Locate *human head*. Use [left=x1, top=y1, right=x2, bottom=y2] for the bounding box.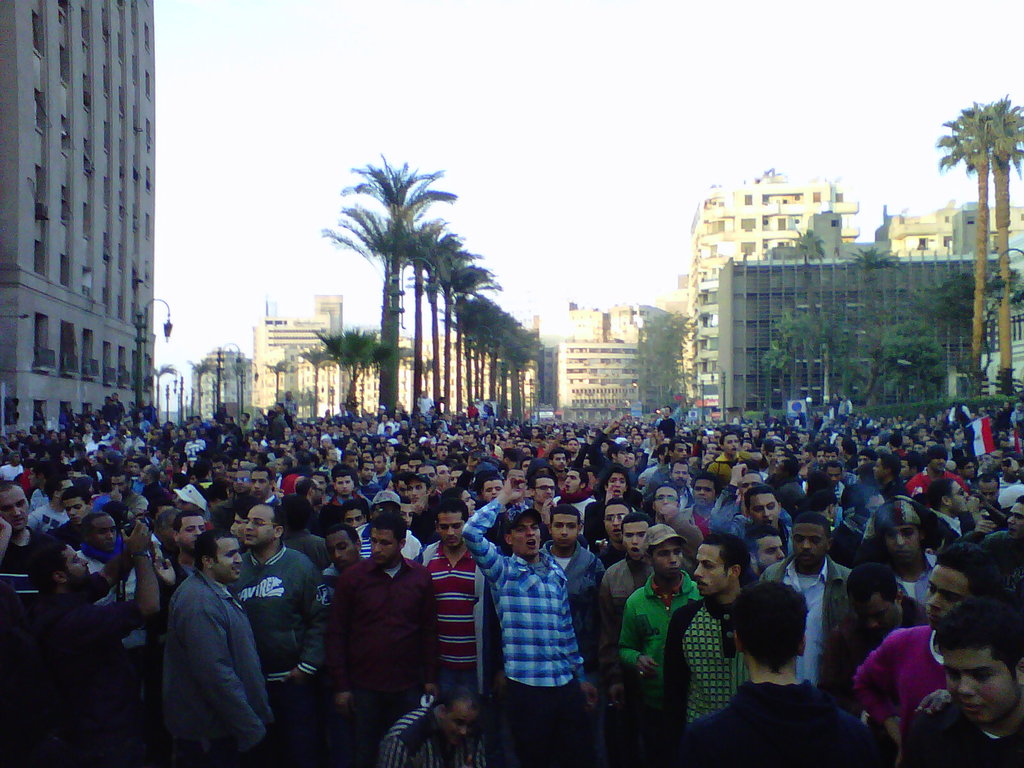
[left=933, top=583, right=1023, bottom=722].
